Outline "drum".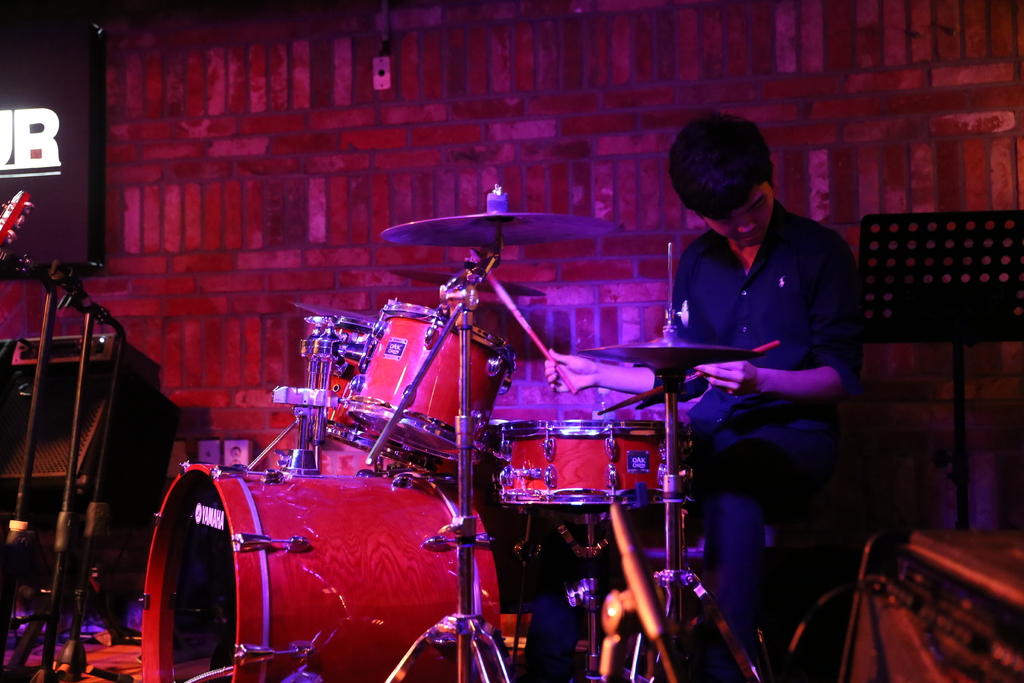
Outline: left=140, top=469, right=502, bottom=682.
